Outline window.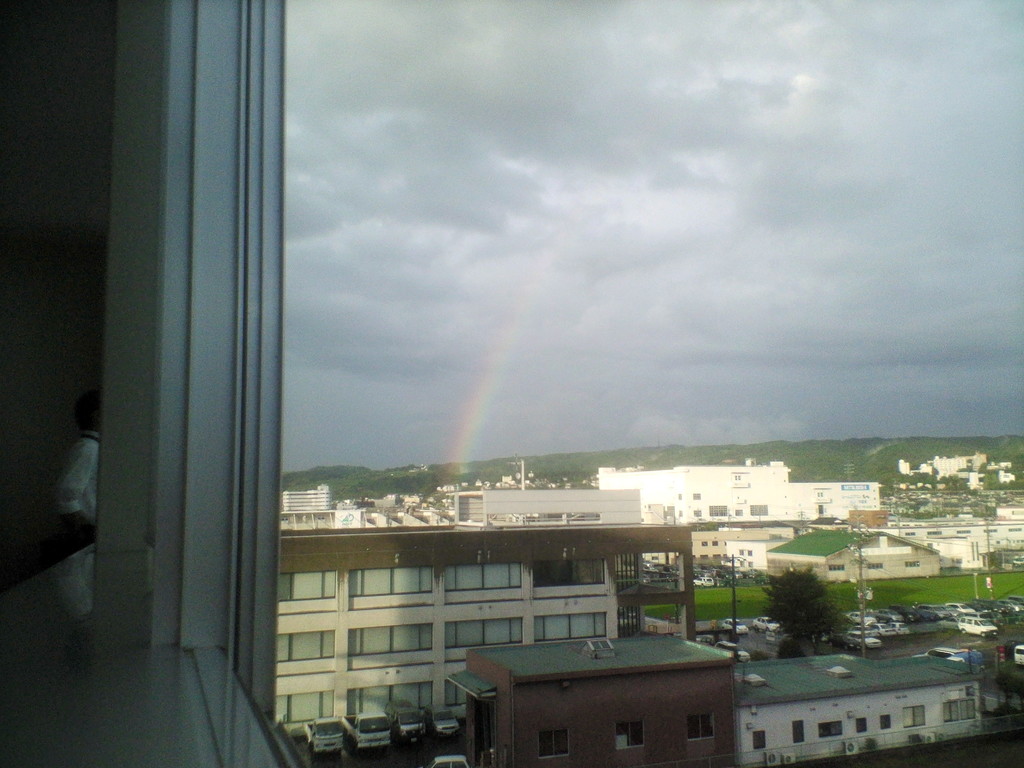
Outline: 903/560/919/567.
